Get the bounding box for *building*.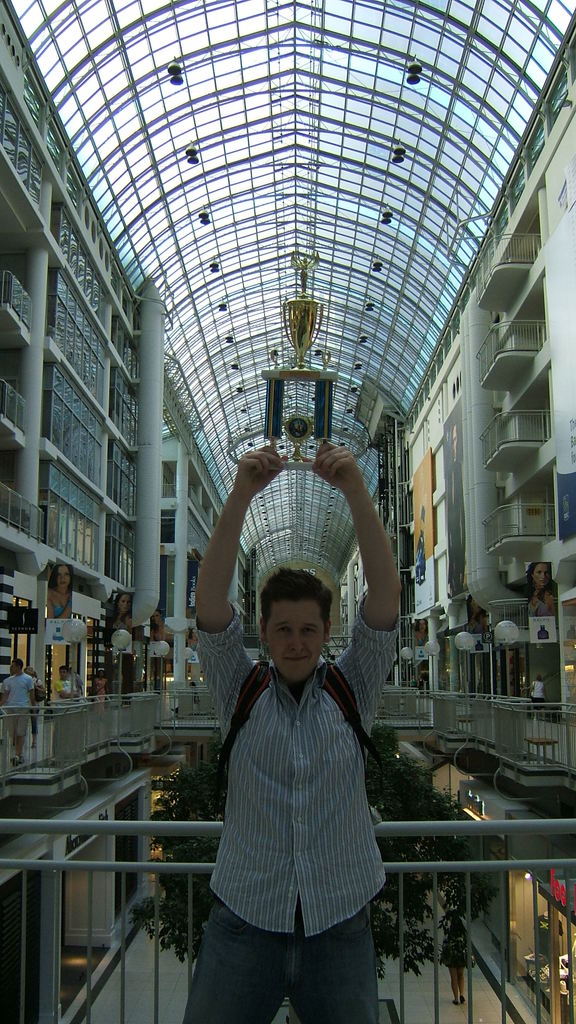
(0,0,575,1023).
